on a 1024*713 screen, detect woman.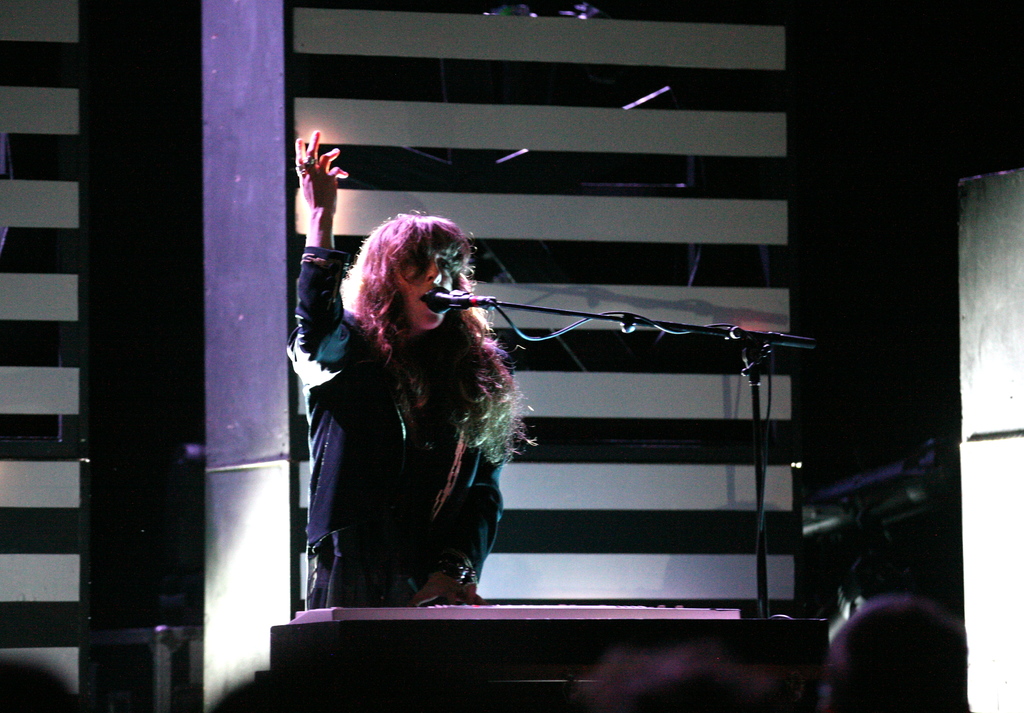
<box>282,217,560,630</box>.
